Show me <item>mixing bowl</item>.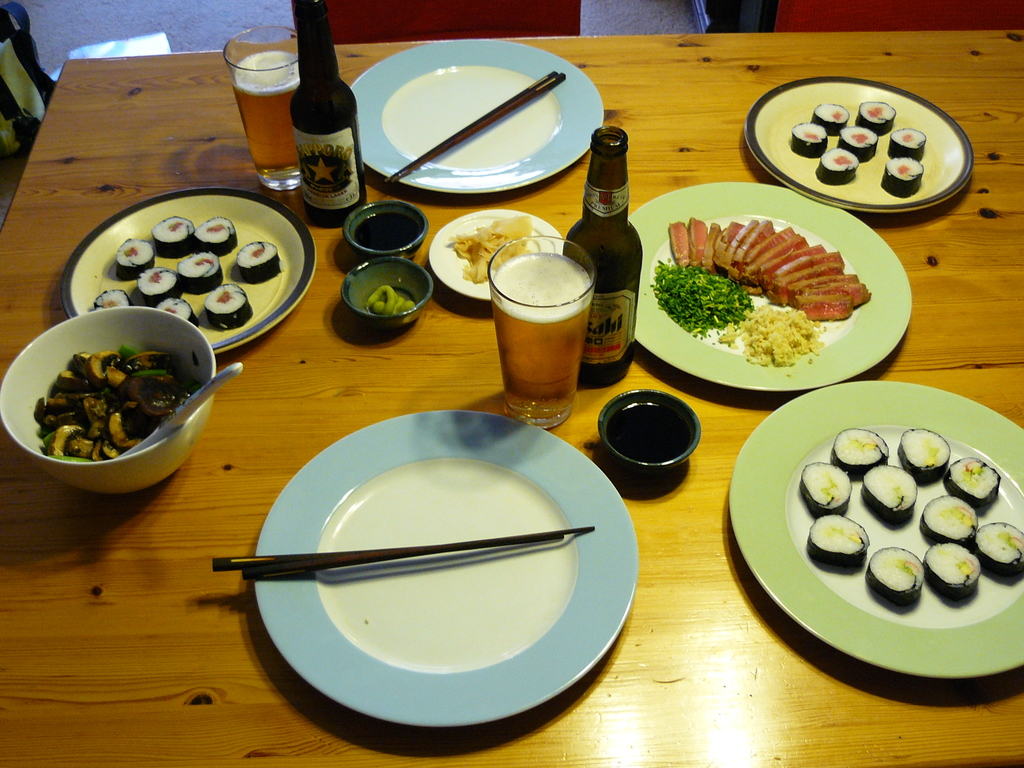
<item>mixing bowl</item> is here: bbox=[0, 306, 218, 494].
